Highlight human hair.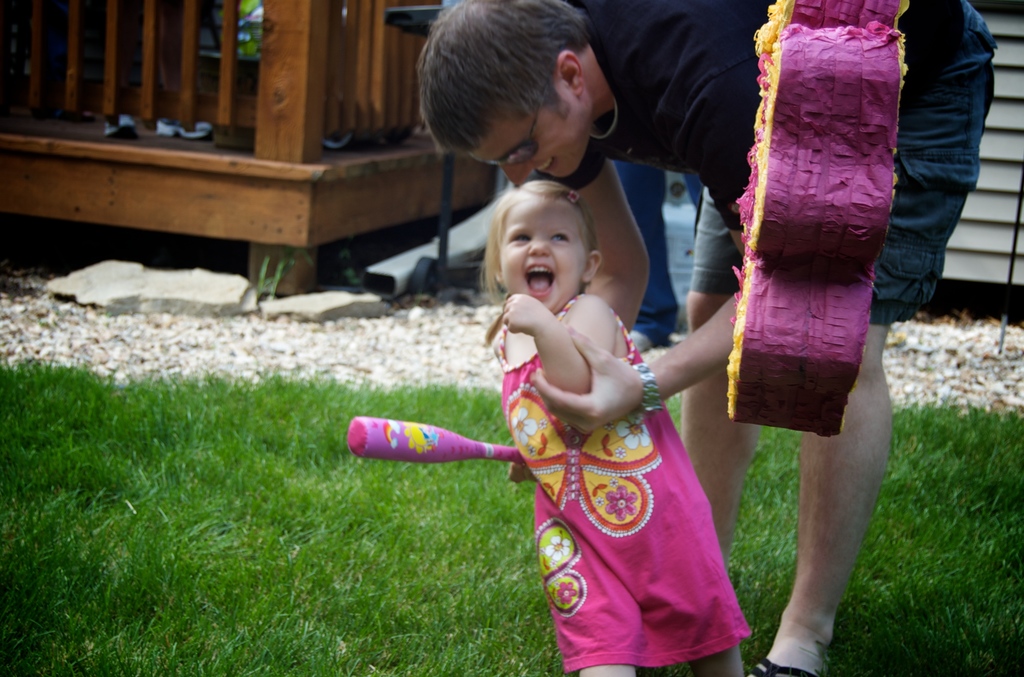
Highlighted region: bbox(422, 4, 620, 169).
